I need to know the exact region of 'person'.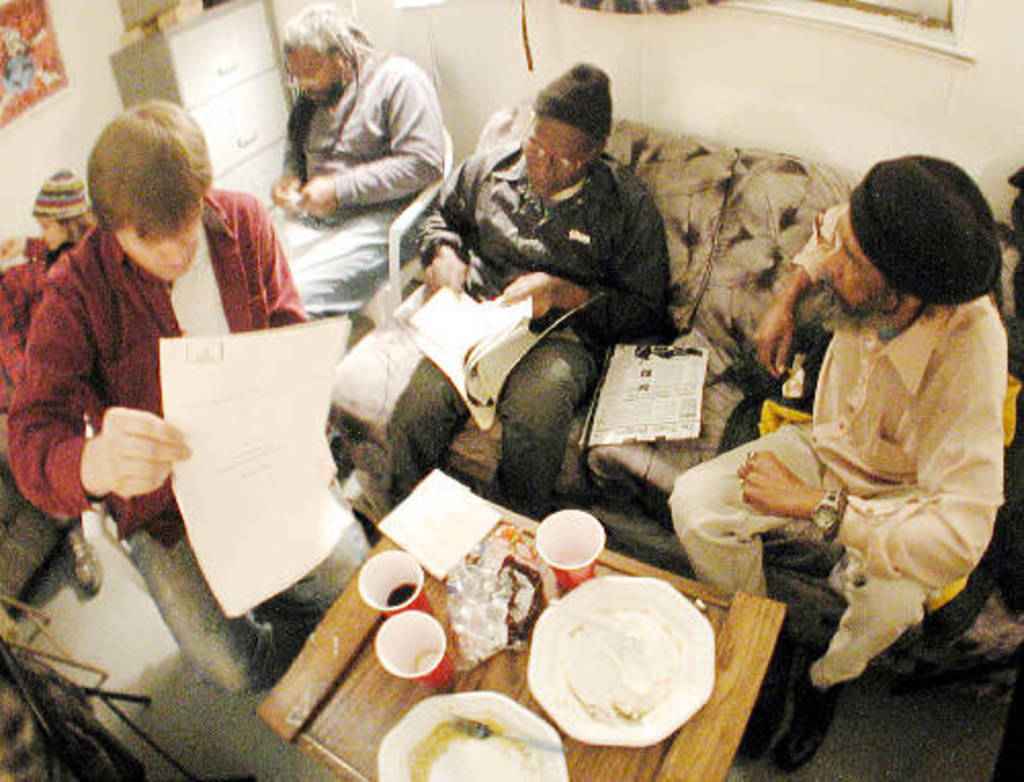
Region: select_region(262, 4, 451, 321).
